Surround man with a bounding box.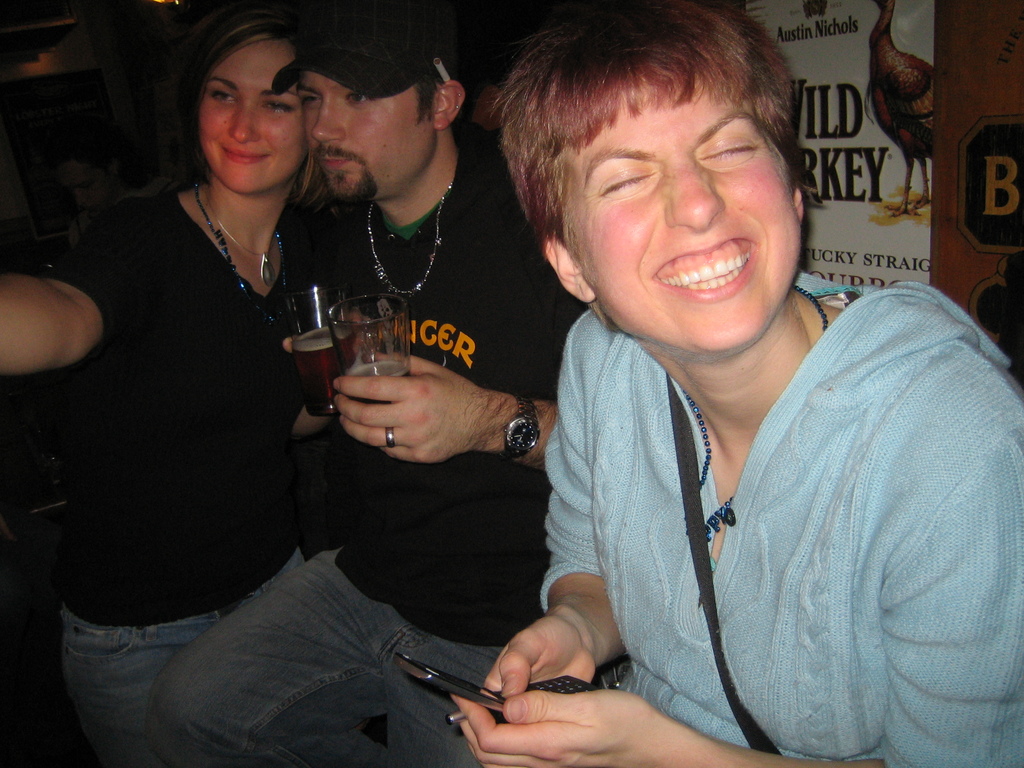
BBox(147, 0, 591, 767).
